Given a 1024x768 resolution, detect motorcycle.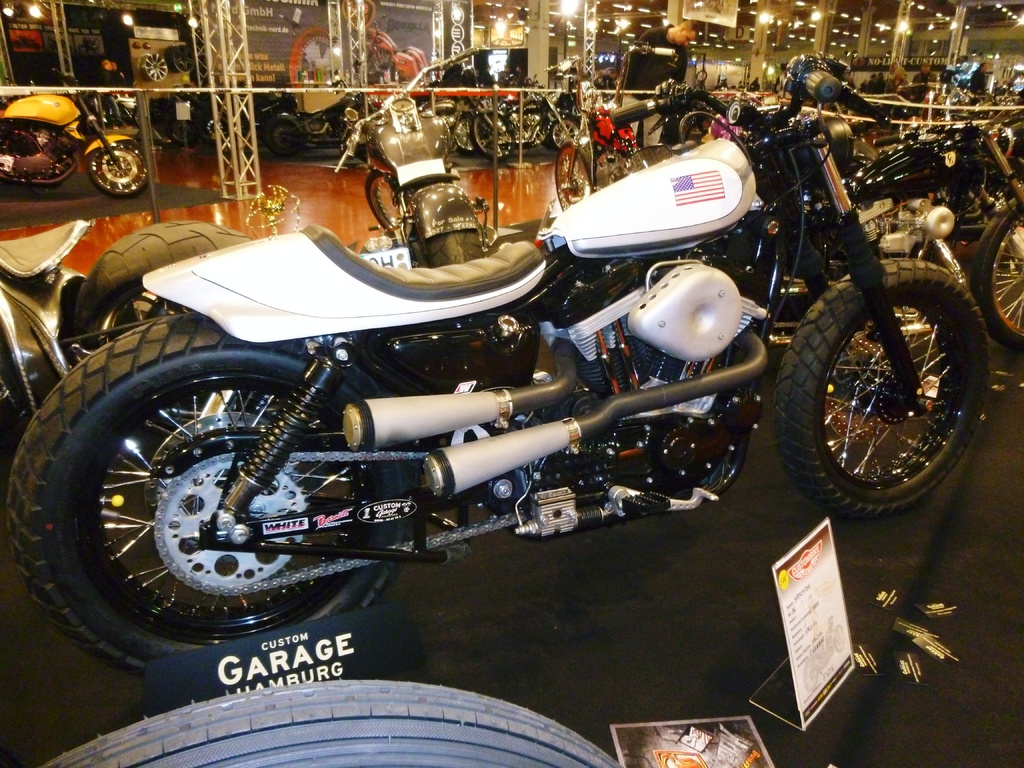
locate(442, 84, 515, 164).
